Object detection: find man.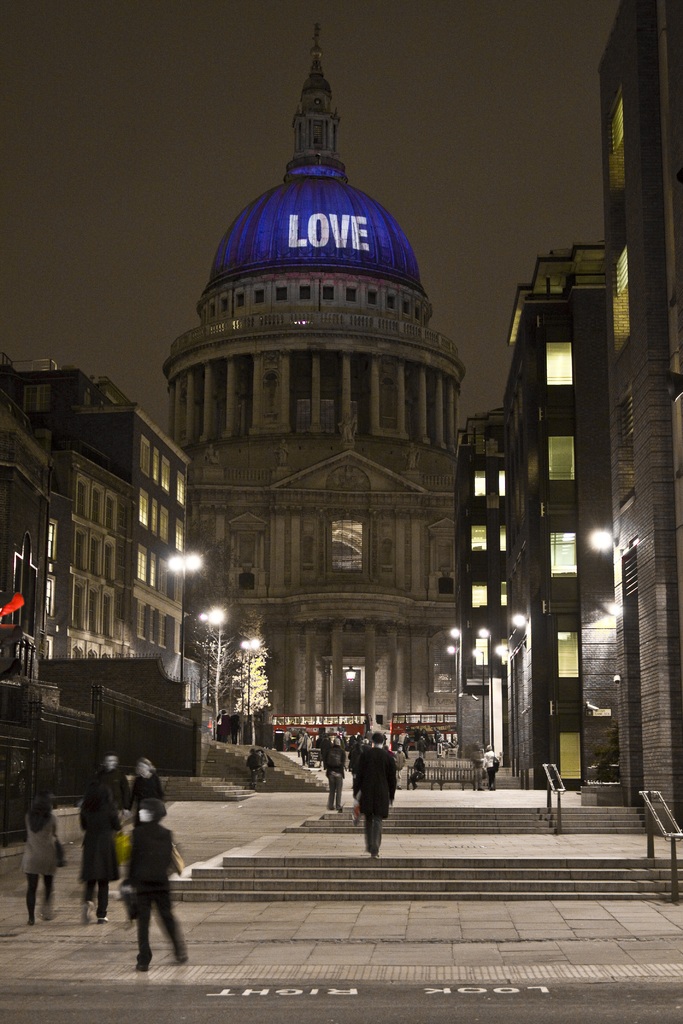
124, 796, 188, 987.
